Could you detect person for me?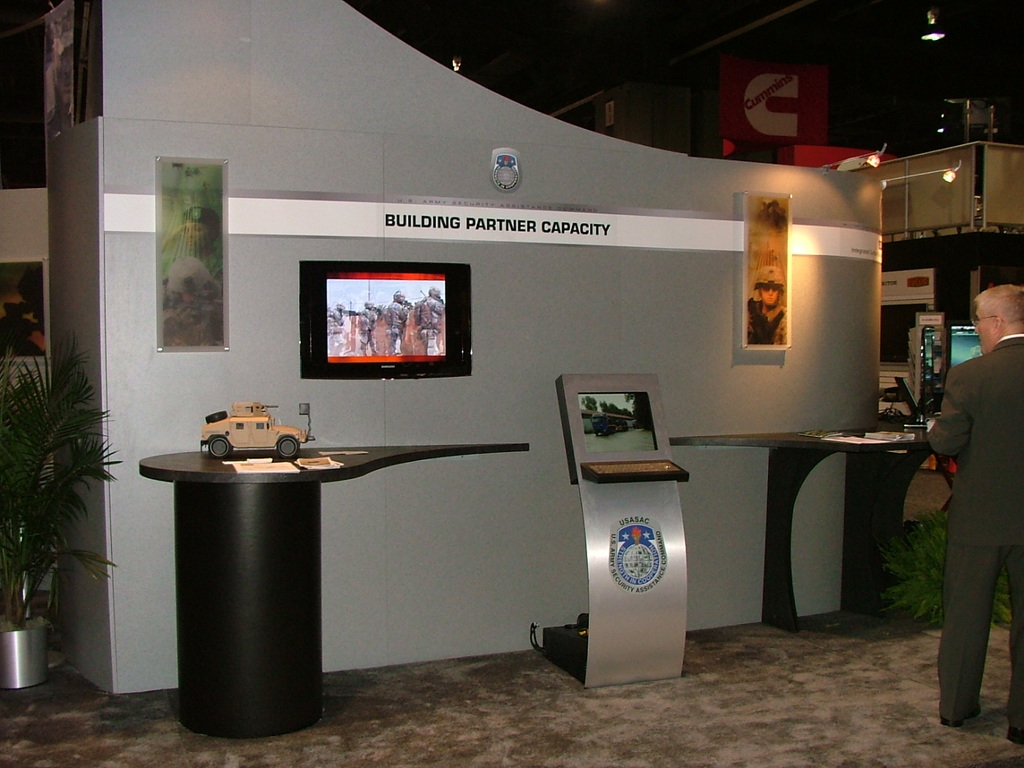
Detection result: [x1=330, y1=298, x2=447, y2=362].
